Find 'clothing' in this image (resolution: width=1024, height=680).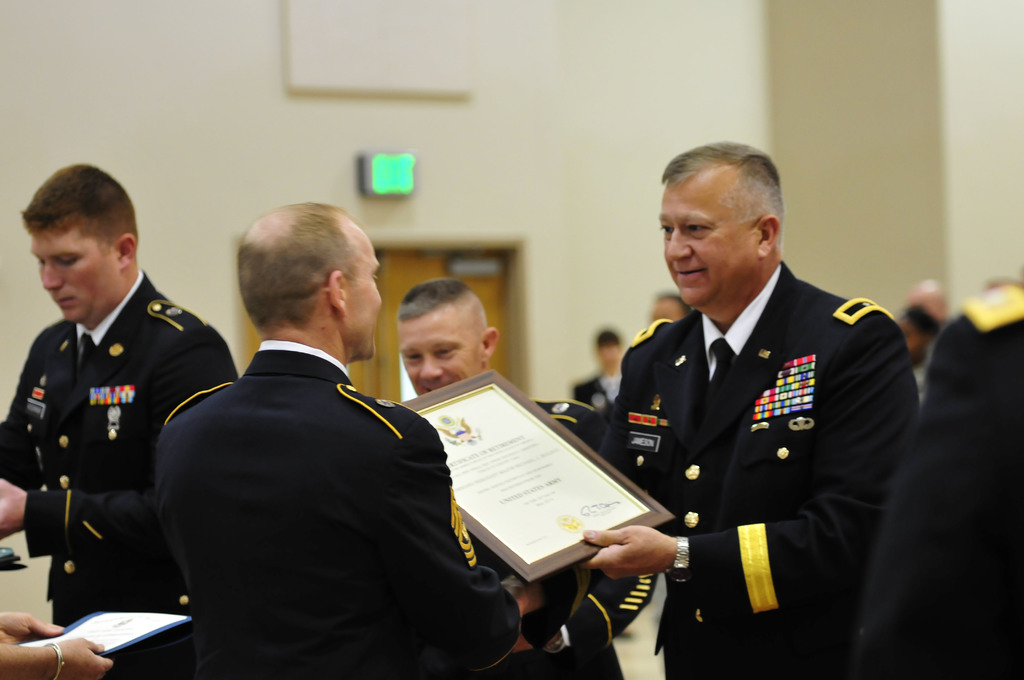
[604, 226, 910, 665].
